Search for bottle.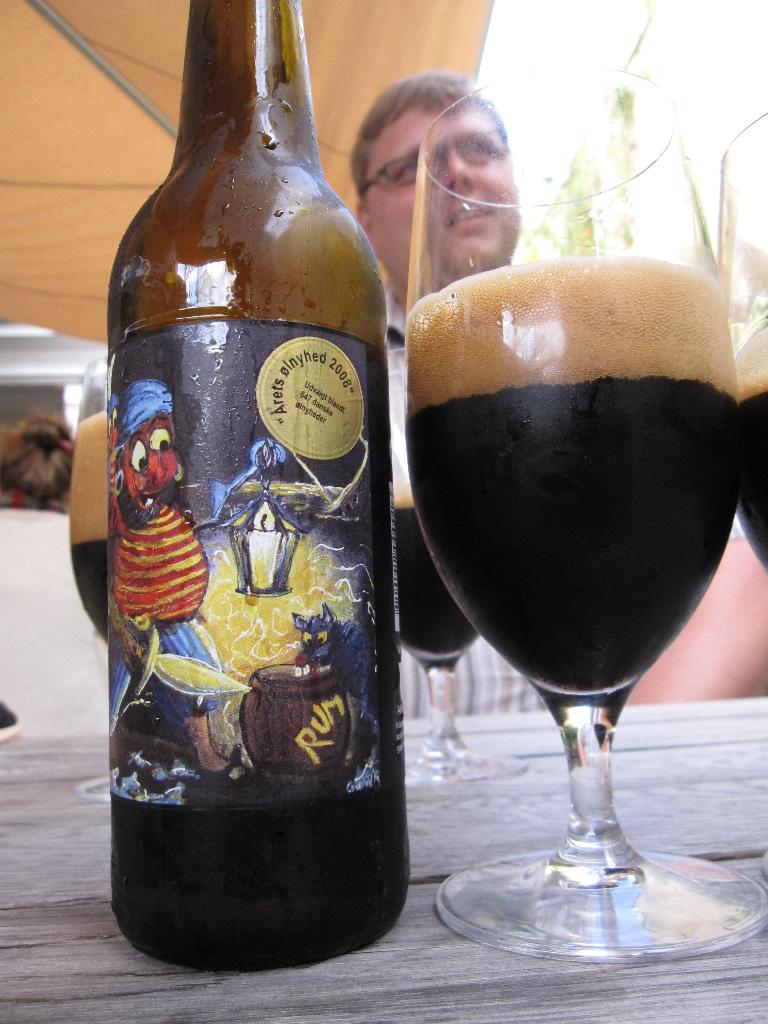
Found at (103, 0, 412, 977).
